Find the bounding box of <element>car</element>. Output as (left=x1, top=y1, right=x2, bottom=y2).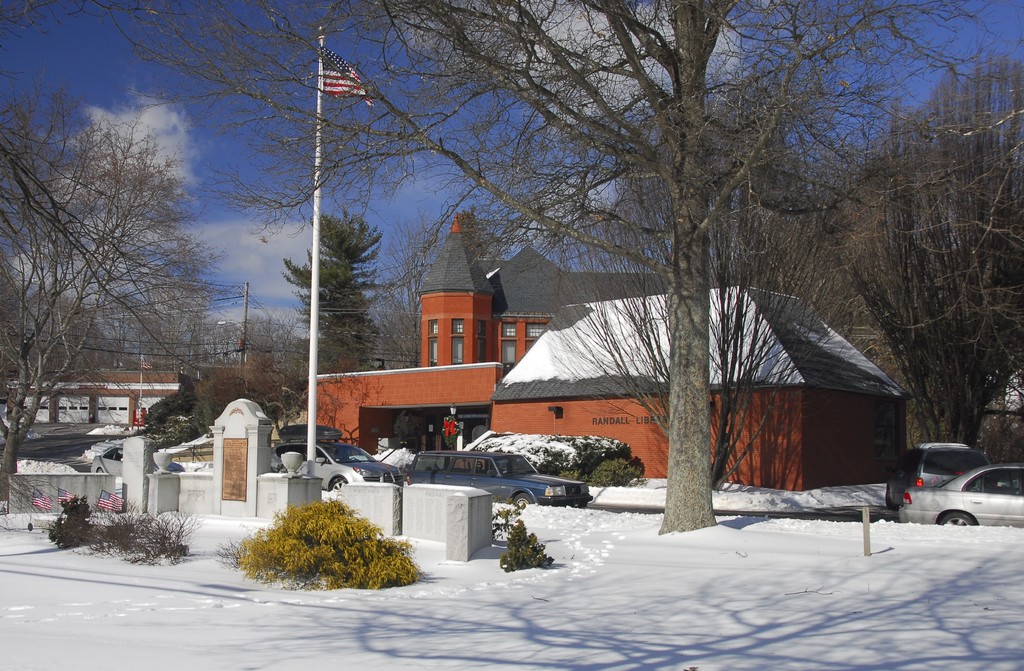
(left=270, top=424, right=404, bottom=494).
